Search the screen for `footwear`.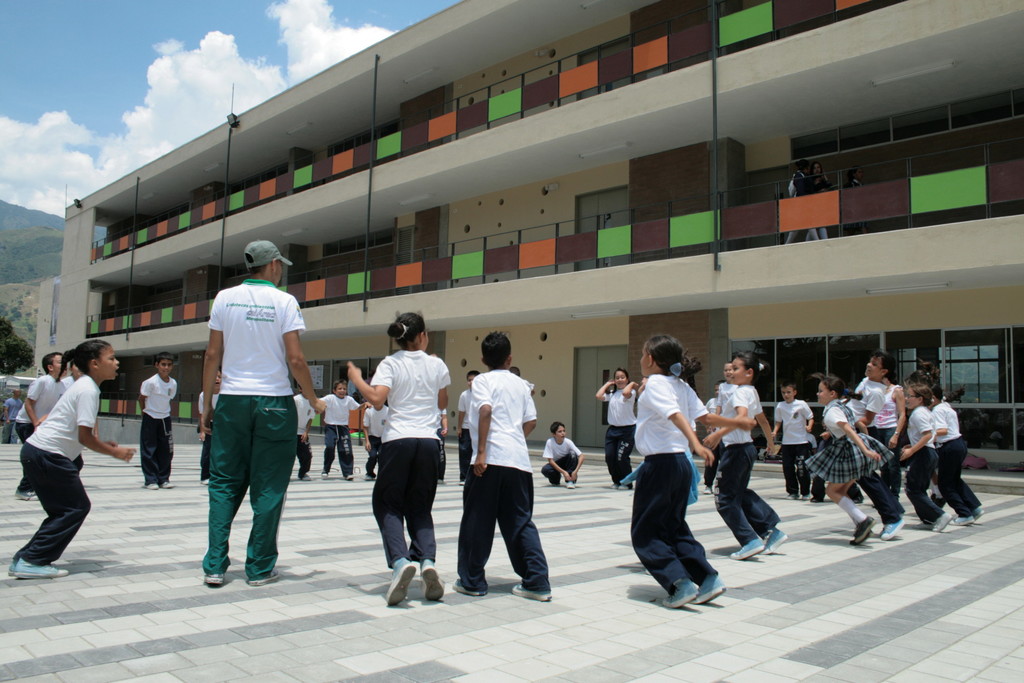
Found at rect(884, 517, 903, 539).
